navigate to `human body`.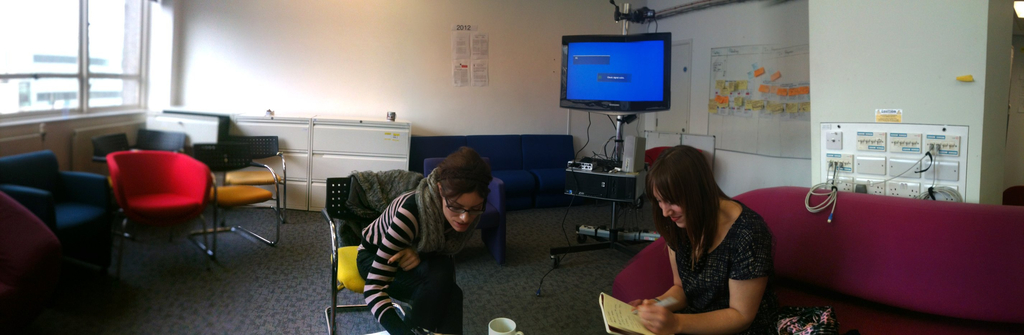
Navigation target: bbox=(355, 191, 465, 334).
